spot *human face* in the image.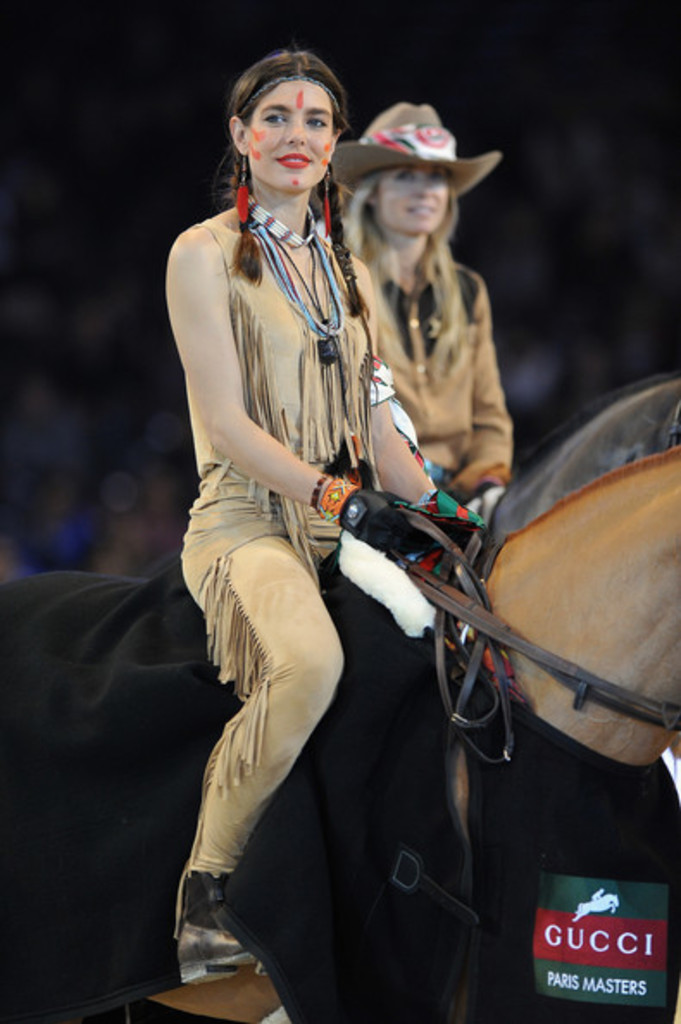
*human face* found at box=[245, 81, 334, 191].
